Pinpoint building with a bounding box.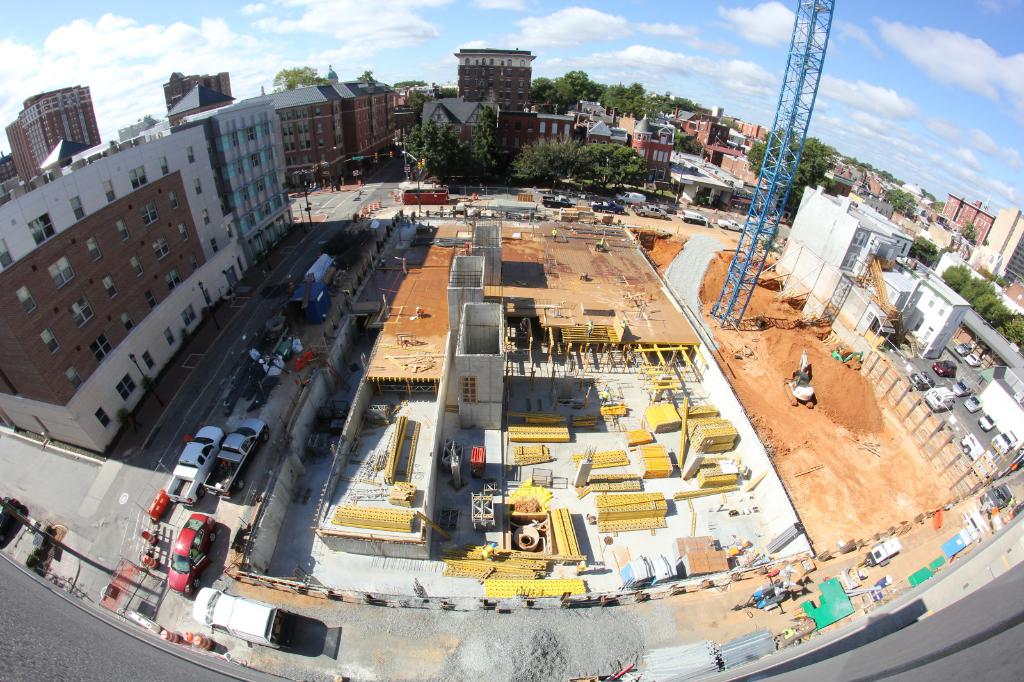
(534, 113, 575, 151).
